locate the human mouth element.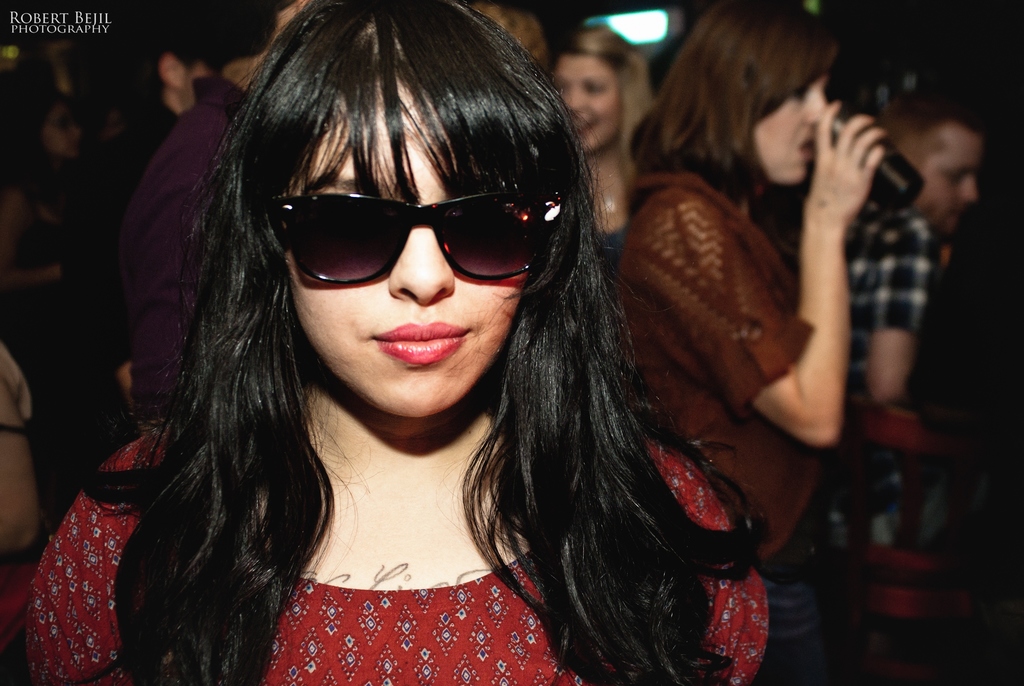
Element bbox: {"left": 801, "top": 136, "right": 814, "bottom": 163}.
